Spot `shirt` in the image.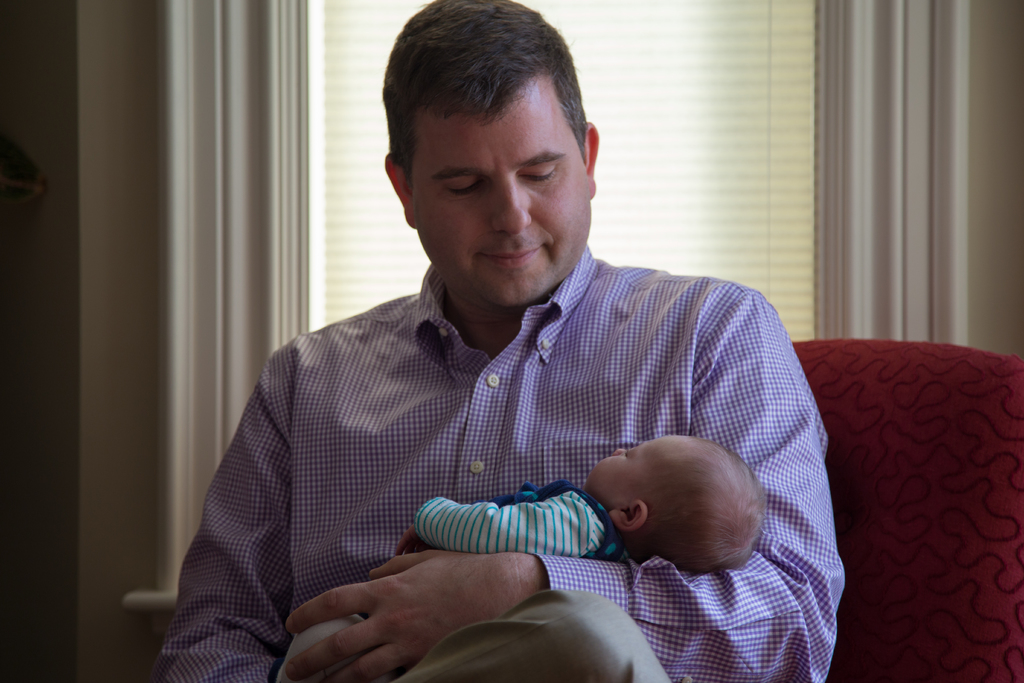
`shirt` found at 146, 240, 847, 682.
